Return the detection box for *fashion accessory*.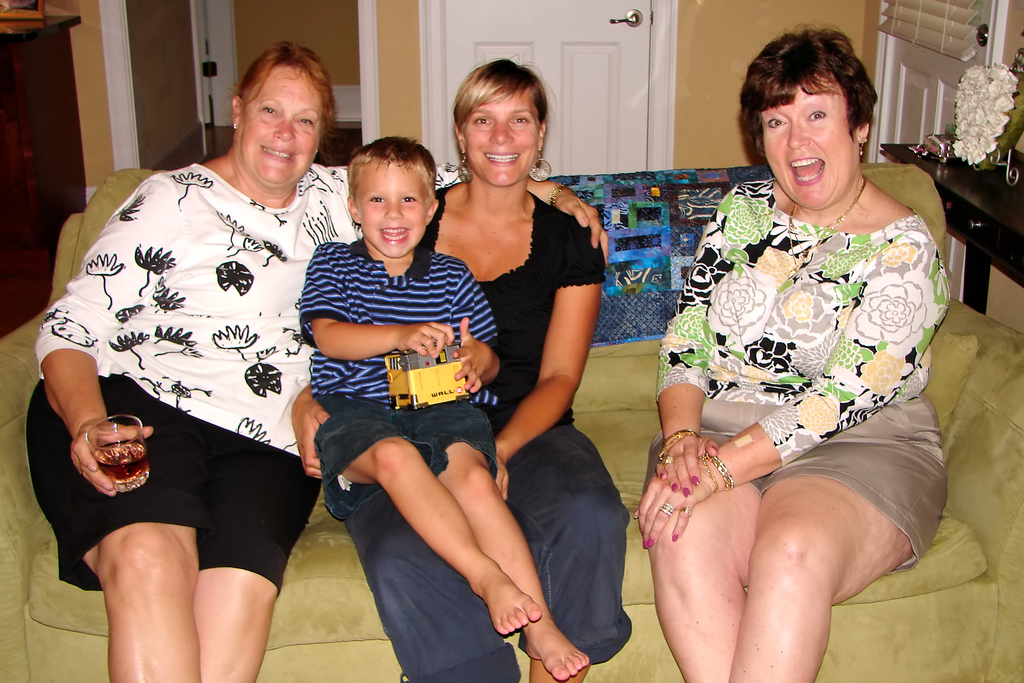
[left=670, top=483, right=678, bottom=492].
